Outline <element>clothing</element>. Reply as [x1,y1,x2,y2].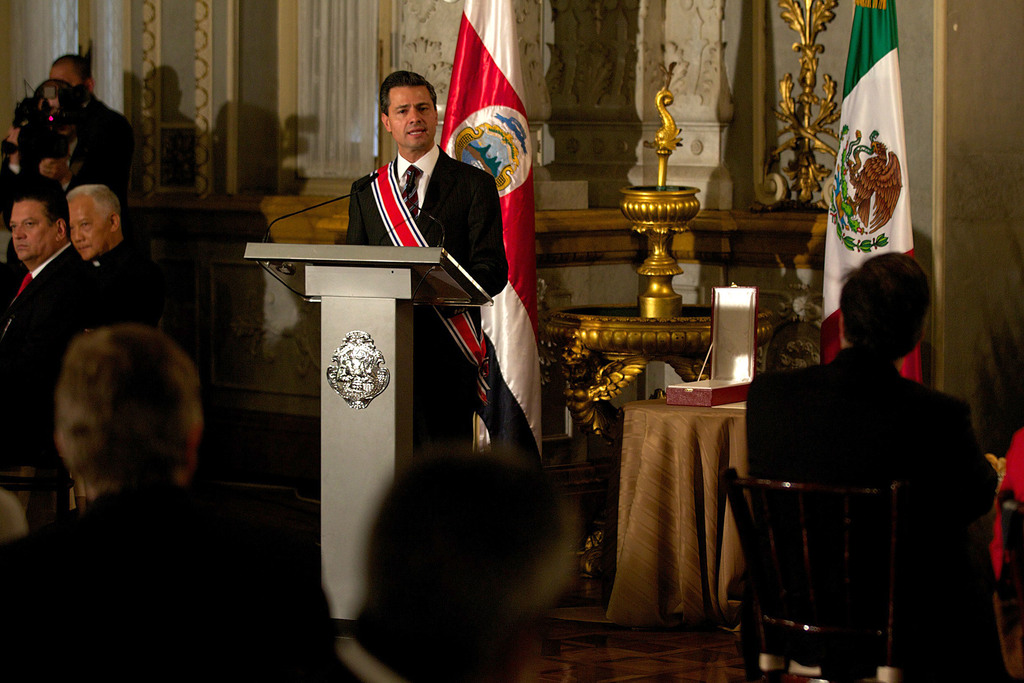
[740,336,1018,644].
